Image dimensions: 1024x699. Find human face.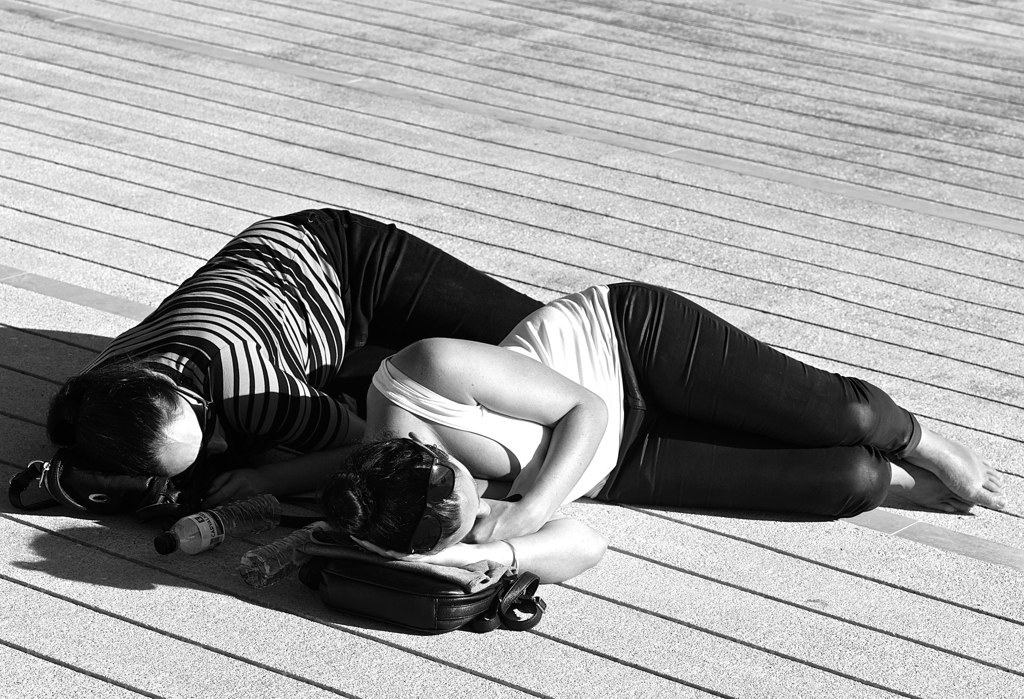
153/391/243/498.
